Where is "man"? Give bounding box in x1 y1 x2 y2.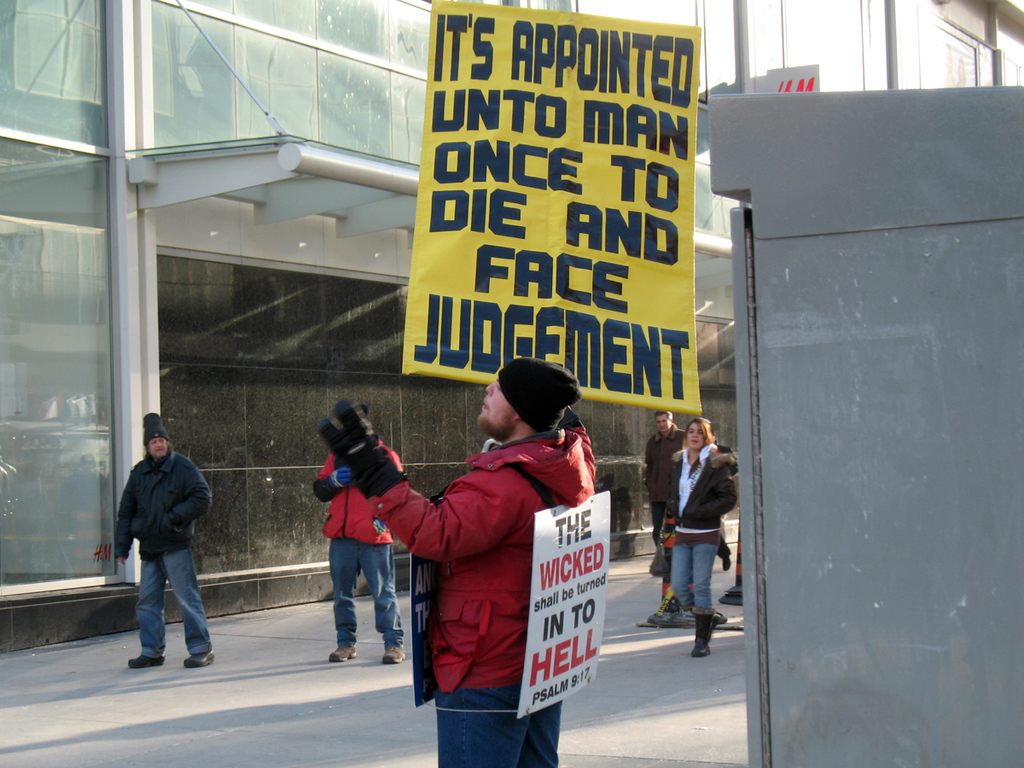
309 396 403 667.
